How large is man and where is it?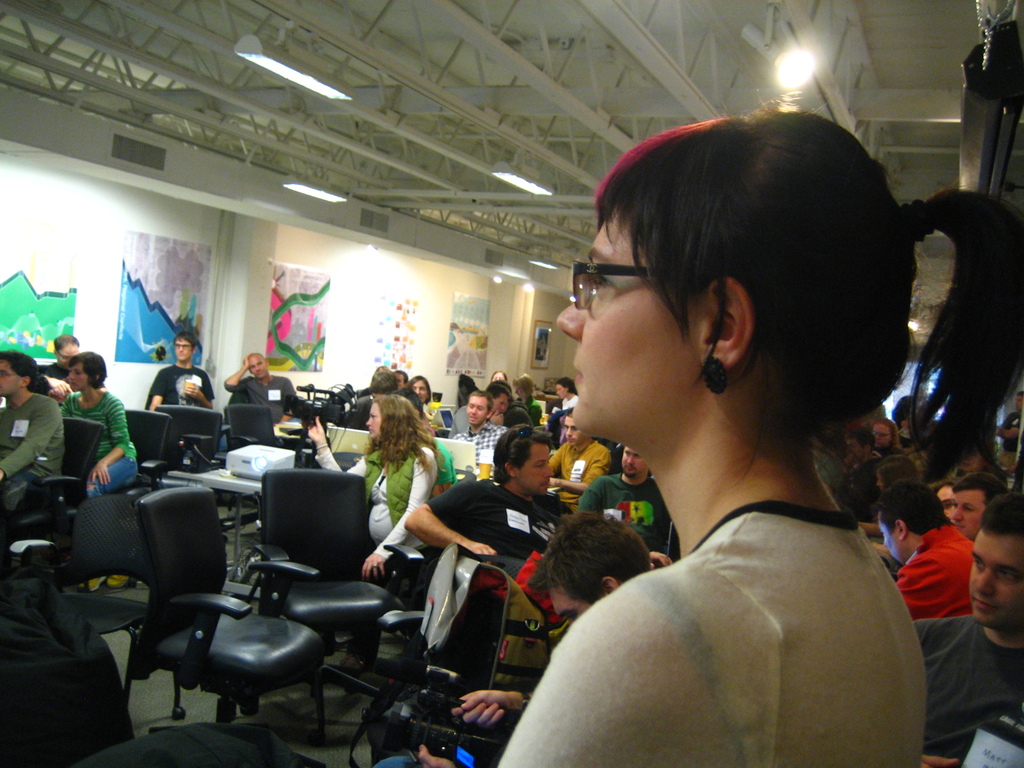
Bounding box: (147, 338, 212, 403).
